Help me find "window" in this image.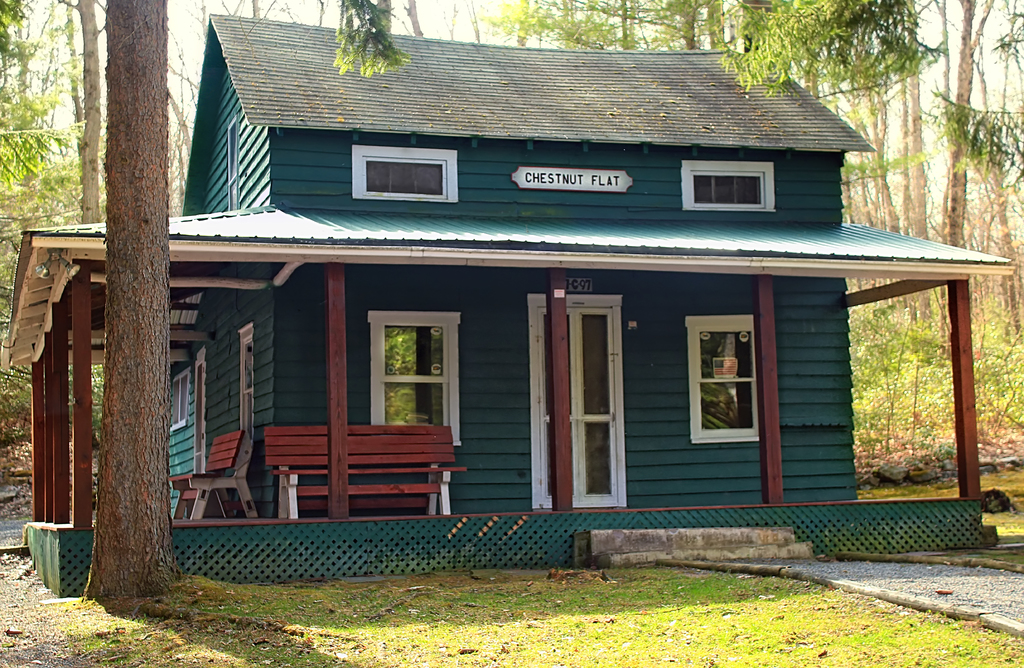
Found it: (left=683, top=162, right=776, bottom=209).
